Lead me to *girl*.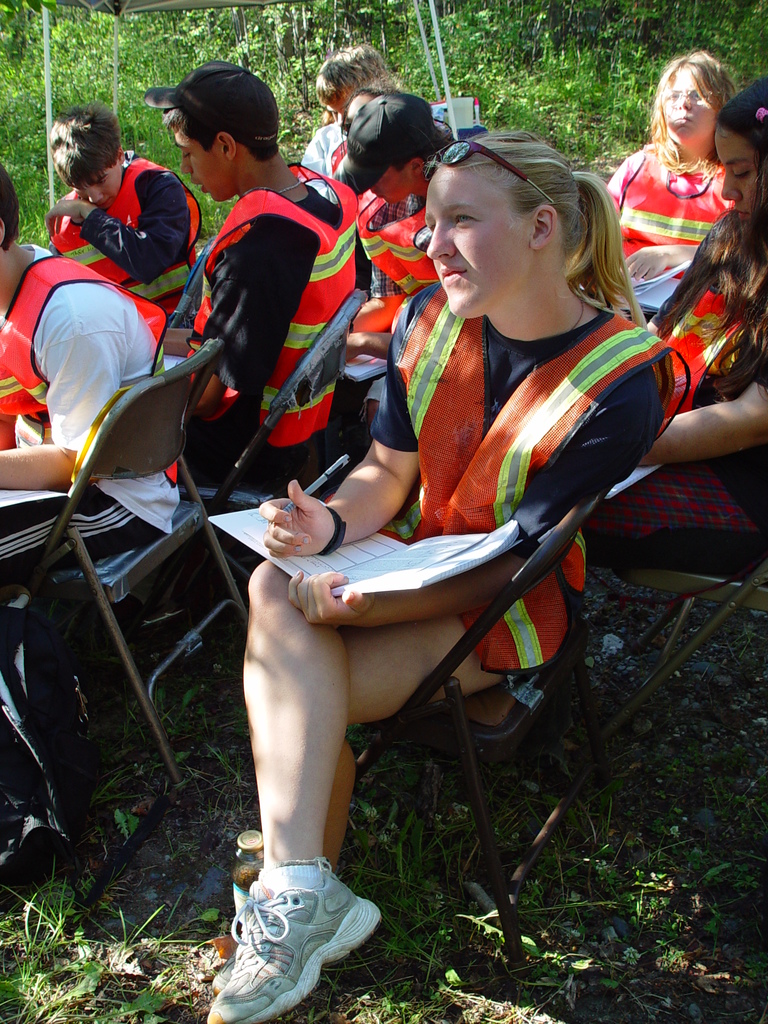
Lead to {"x1": 205, "y1": 130, "x2": 686, "y2": 1023}.
